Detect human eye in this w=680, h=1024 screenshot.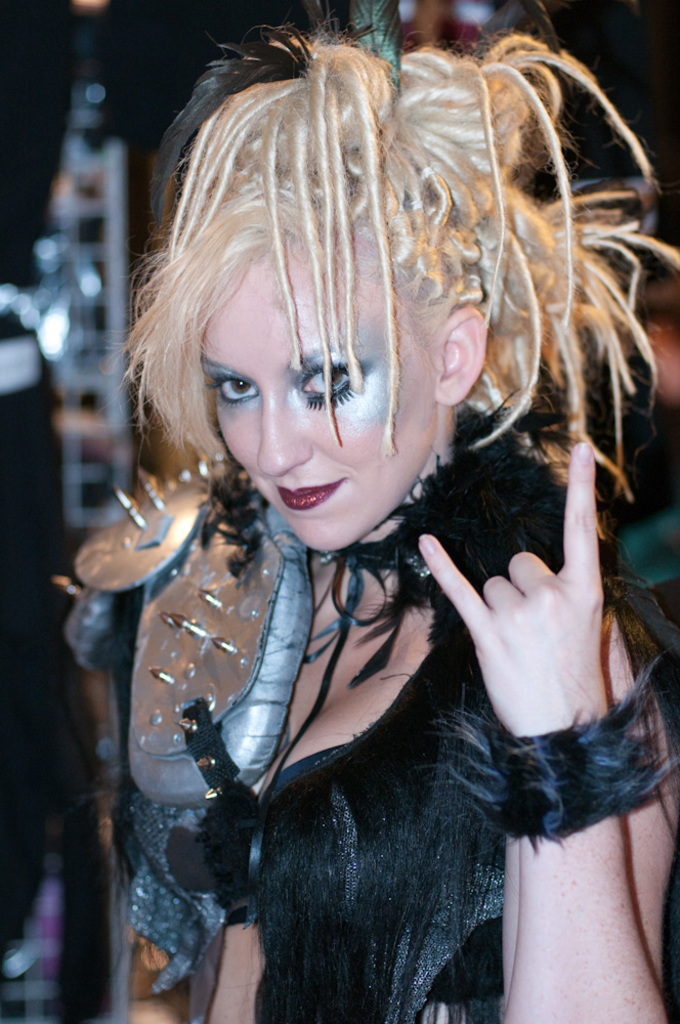
Detection: {"left": 210, "top": 364, "right": 265, "bottom": 407}.
